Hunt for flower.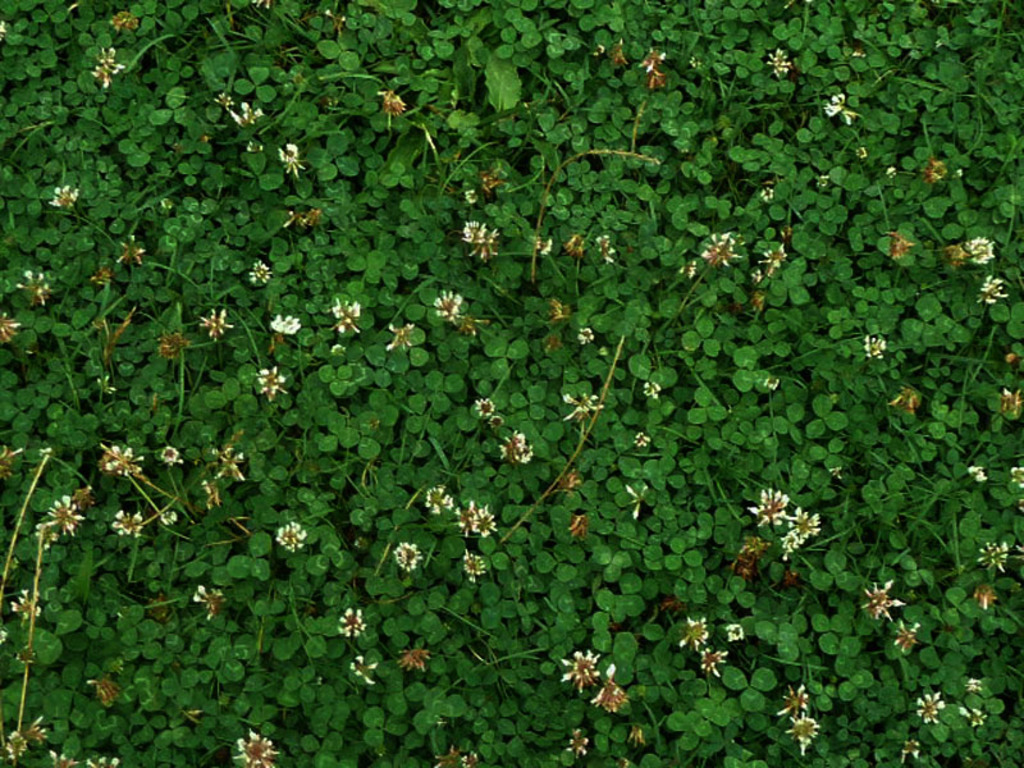
Hunted down at box(201, 477, 223, 511).
